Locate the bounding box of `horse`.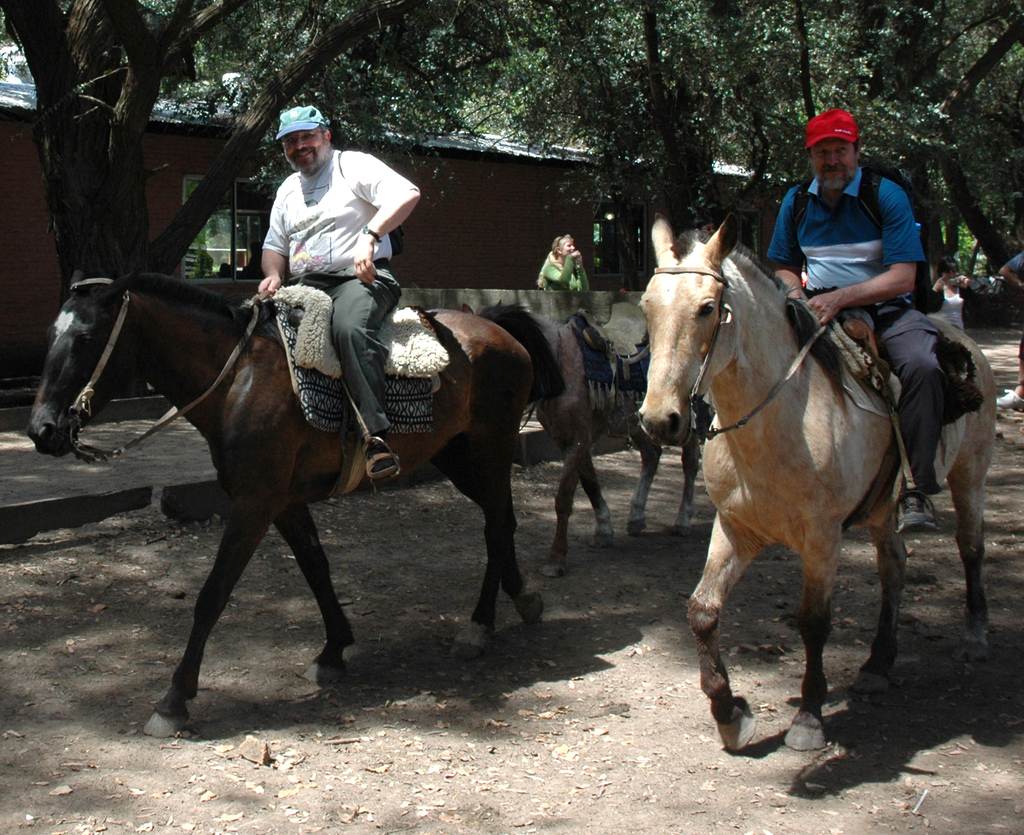
Bounding box: BBox(635, 208, 996, 757).
